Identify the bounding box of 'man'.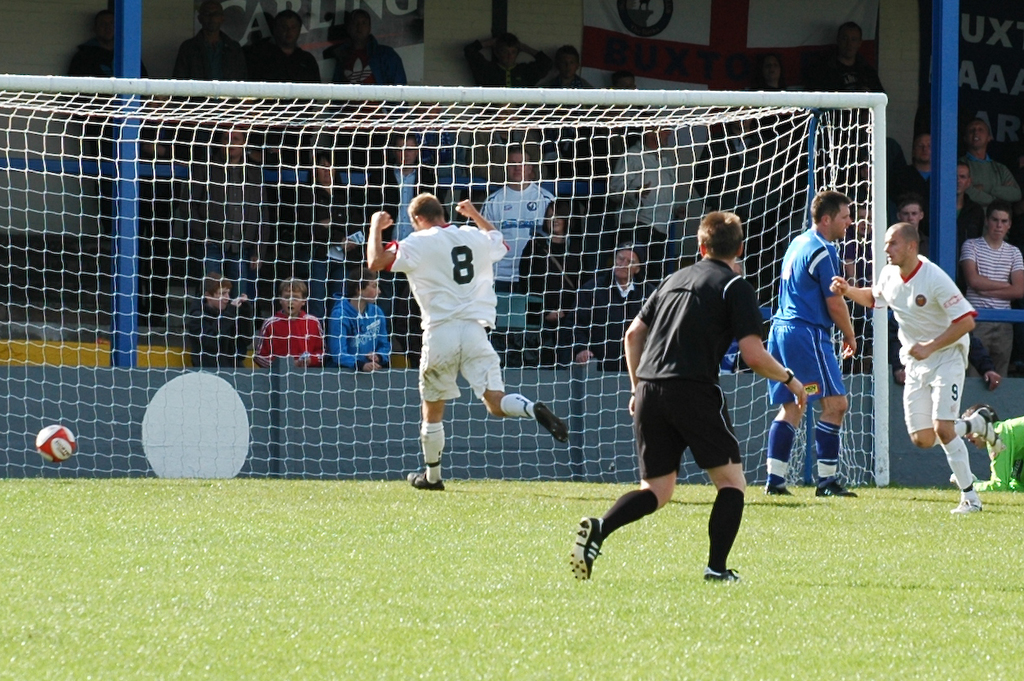
pyautogui.locateOnScreen(760, 191, 860, 494).
